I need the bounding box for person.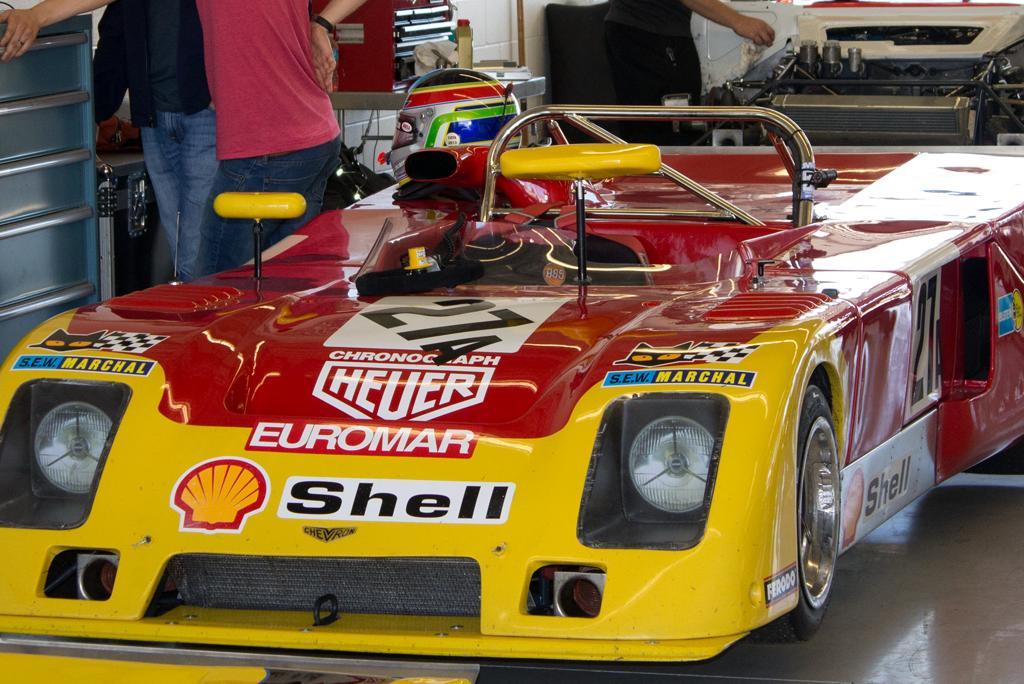
Here it is: 91 0 220 282.
